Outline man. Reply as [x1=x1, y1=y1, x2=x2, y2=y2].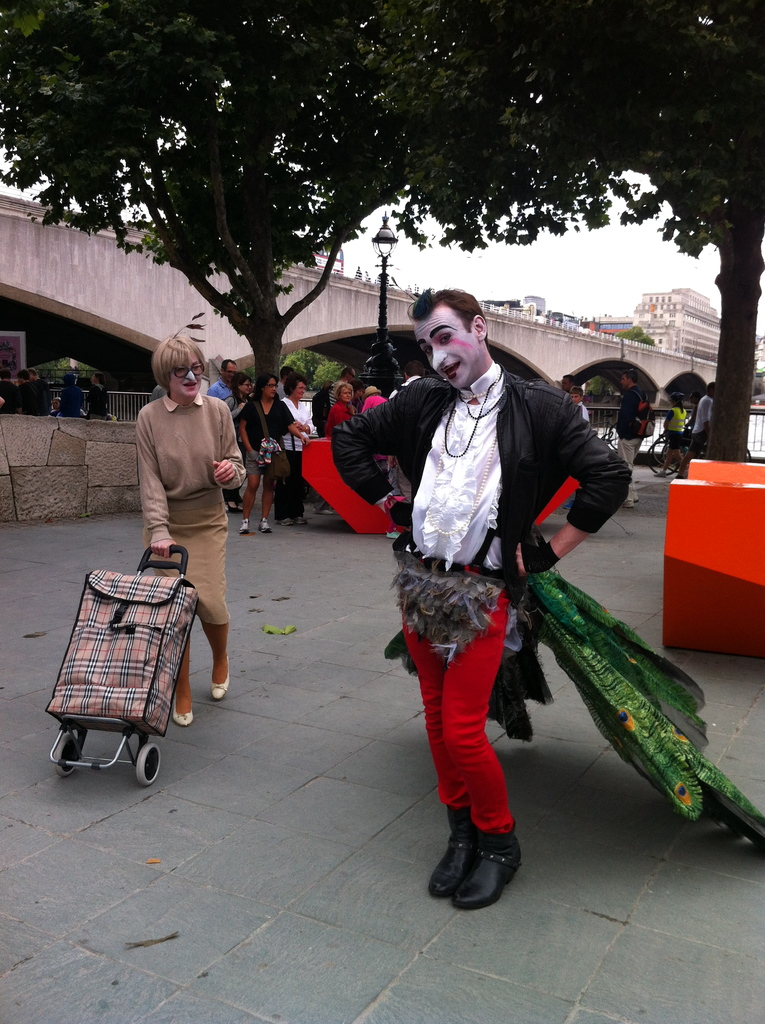
[x1=87, y1=371, x2=109, y2=419].
